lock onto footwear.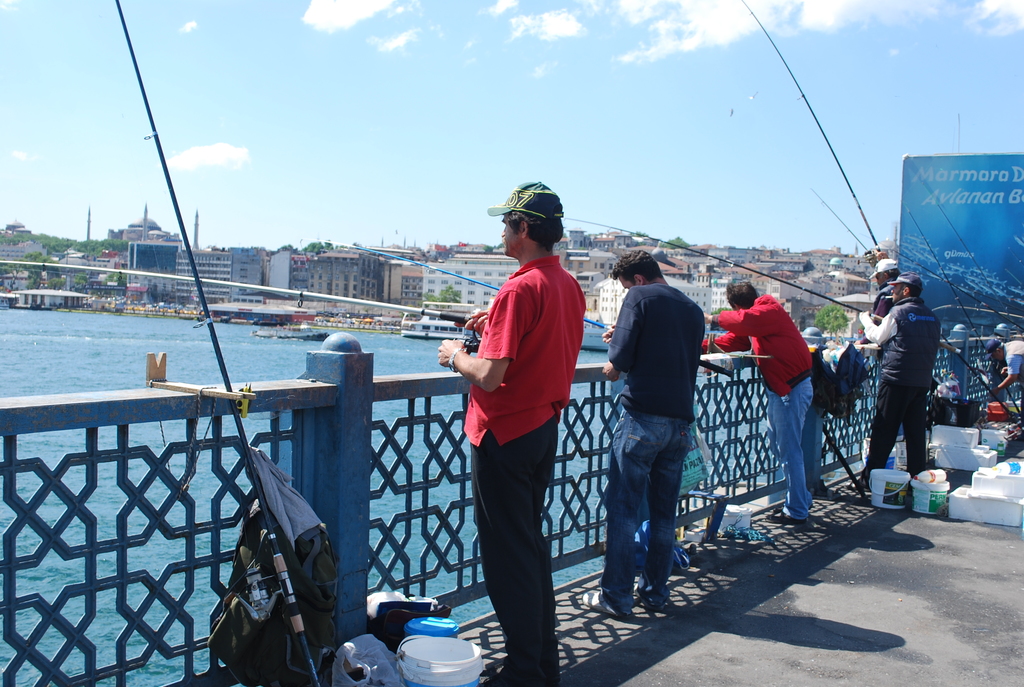
Locked: detection(583, 593, 628, 622).
